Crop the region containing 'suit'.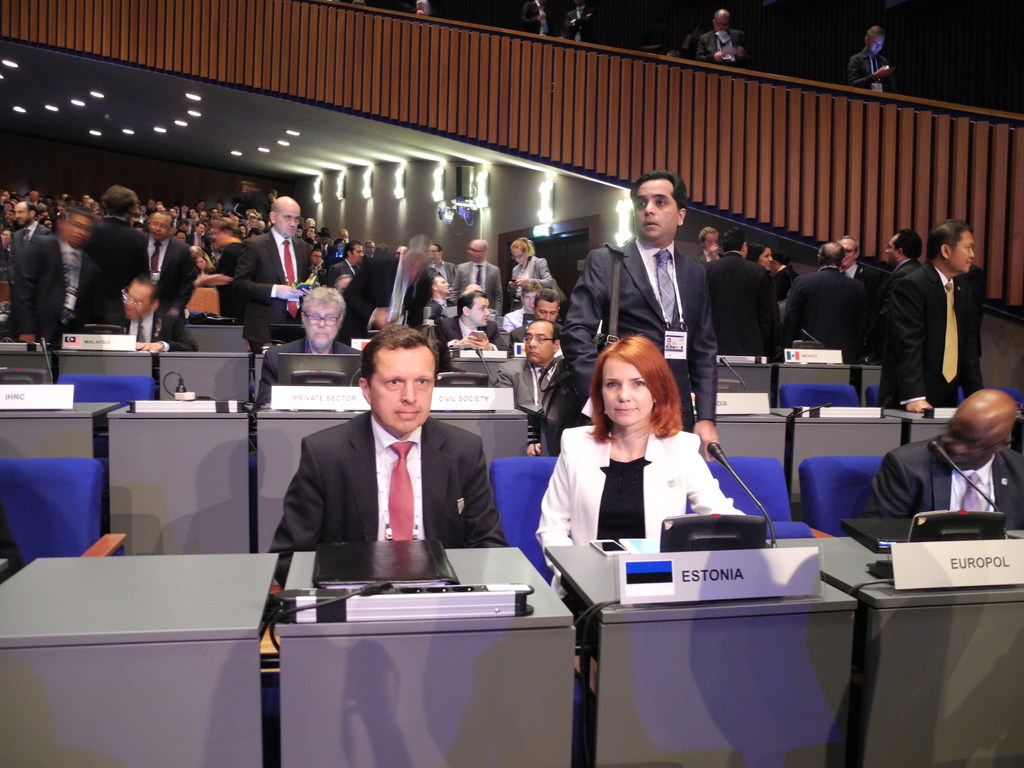
Crop region: (left=781, top=266, right=876, bottom=361).
